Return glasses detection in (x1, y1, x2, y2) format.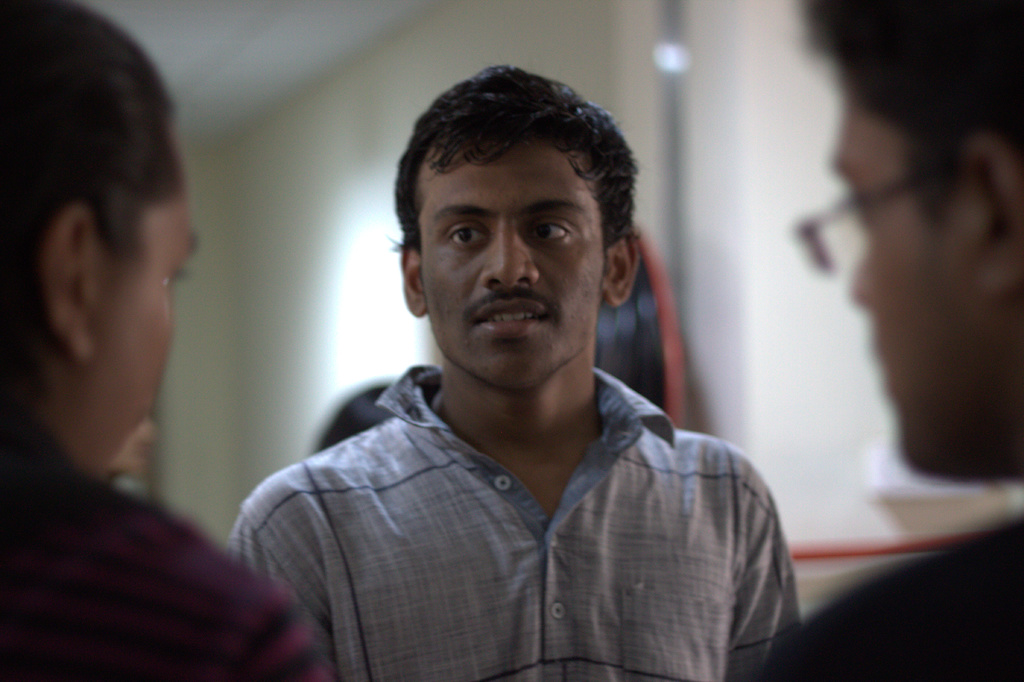
(402, 199, 616, 275).
